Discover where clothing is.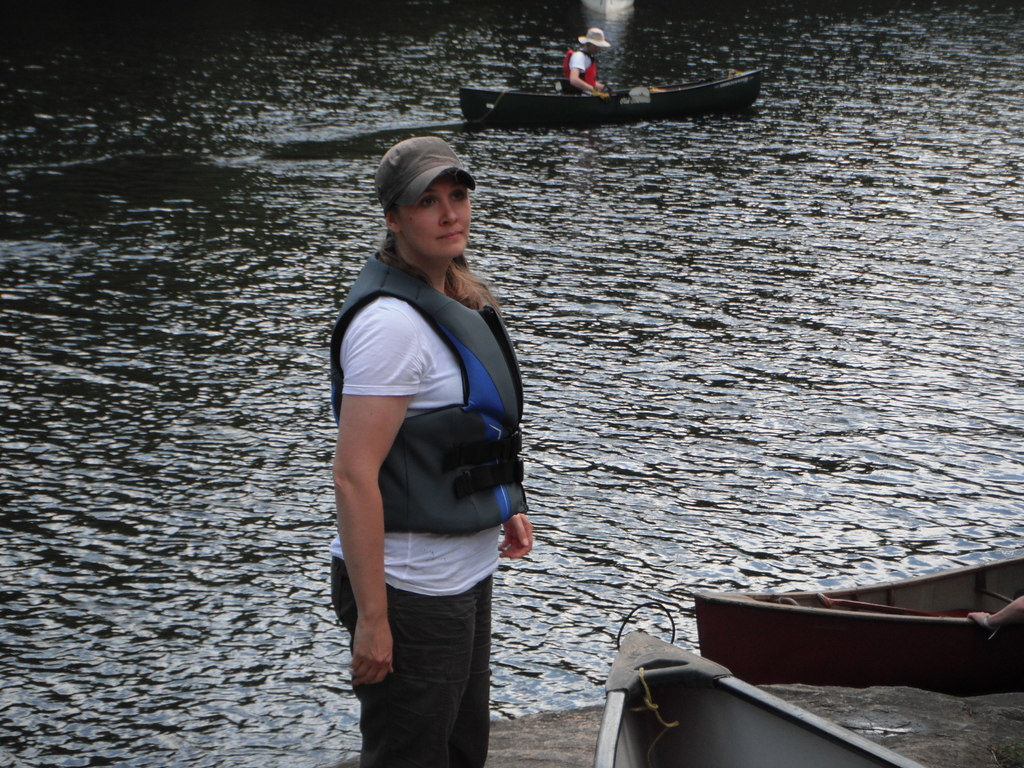
Discovered at [x1=332, y1=196, x2=531, y2=724].
